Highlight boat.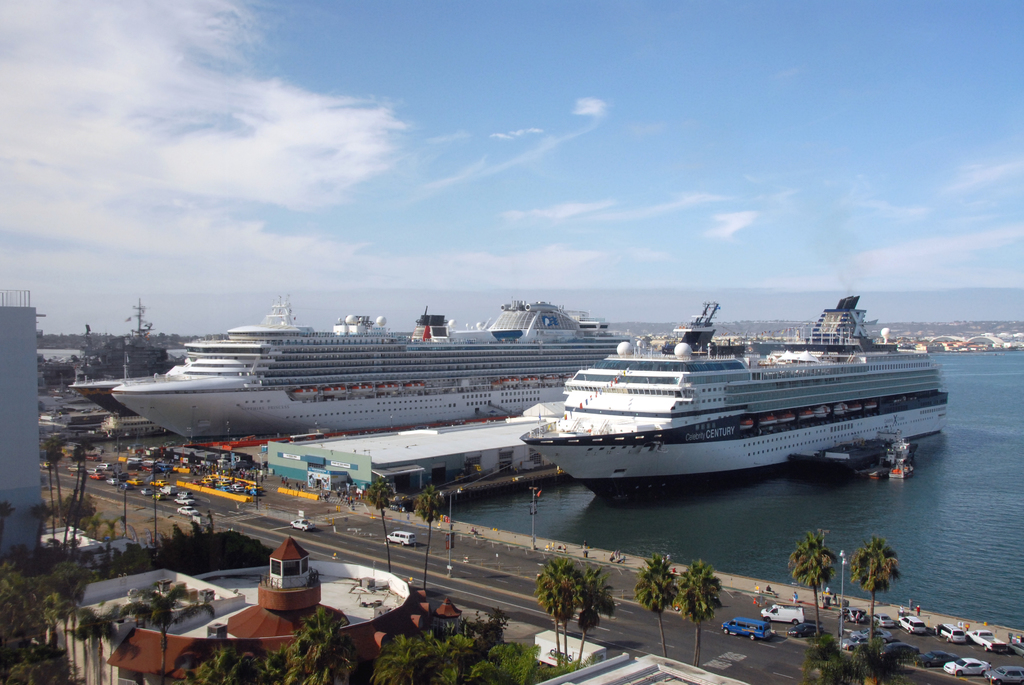
Highlighted region: [501, 375, 522, 385].
